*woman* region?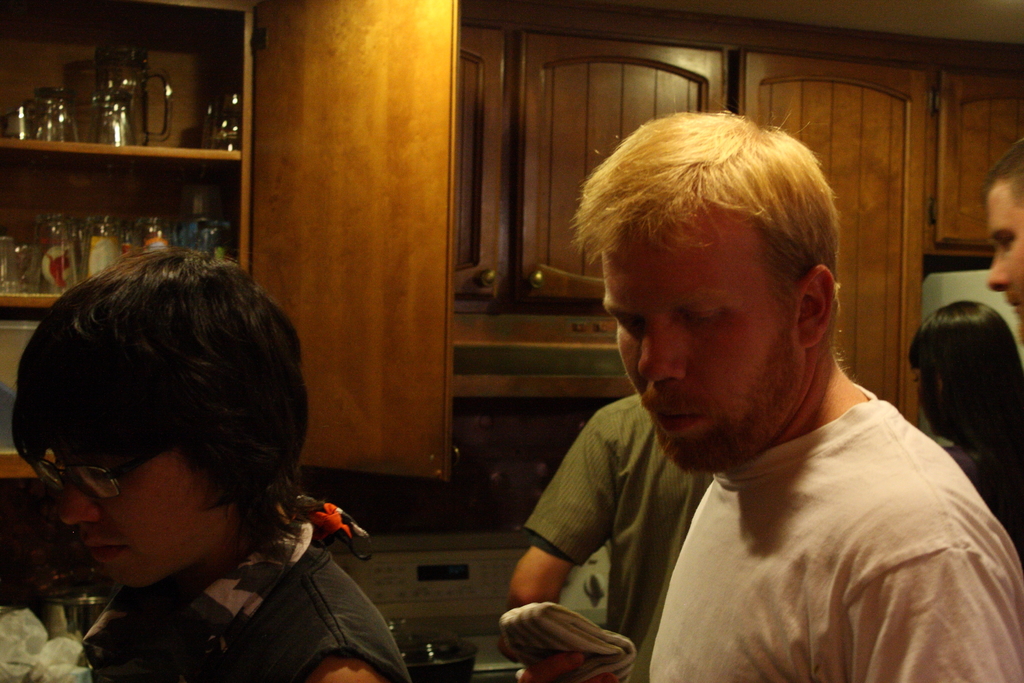
(894,295,1023,568)
